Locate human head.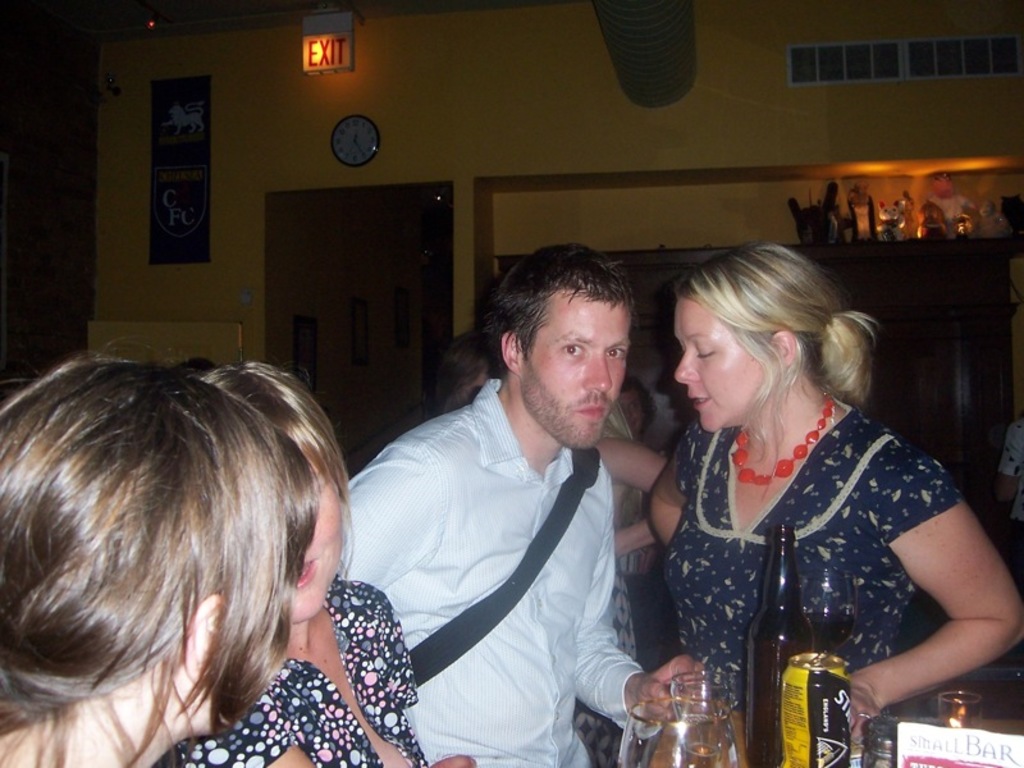
Bounding box: select_region(187, 360, 344, 622).
